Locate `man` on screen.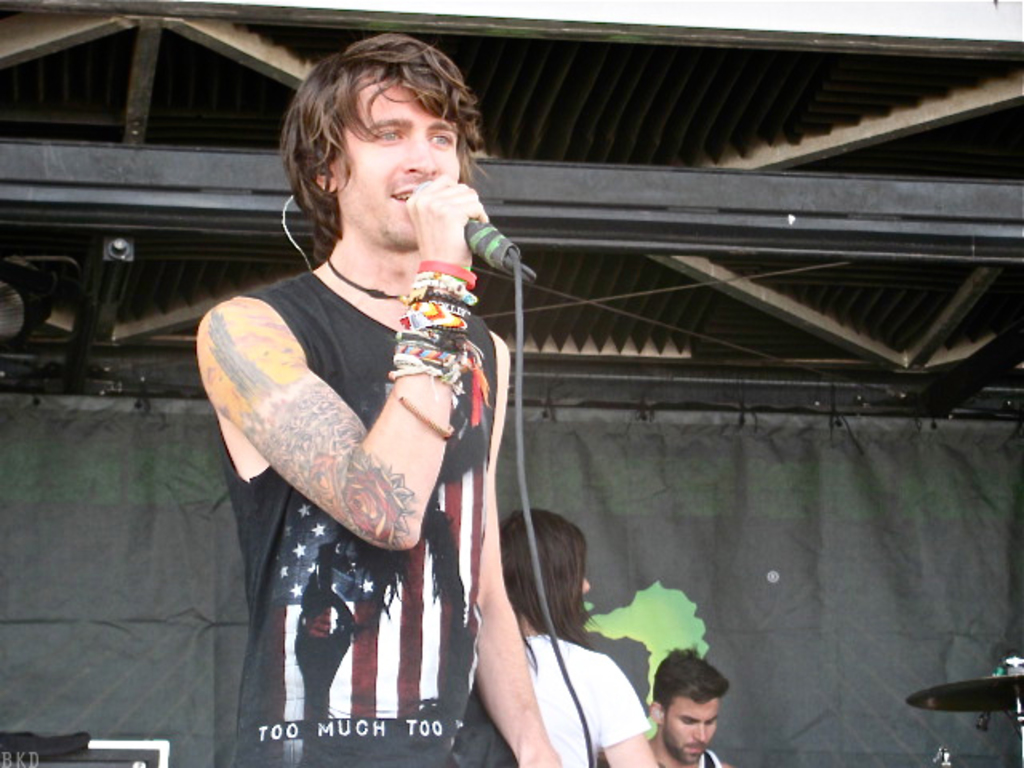
On screen at (left=648, top=648, right=726, bottom=766).
